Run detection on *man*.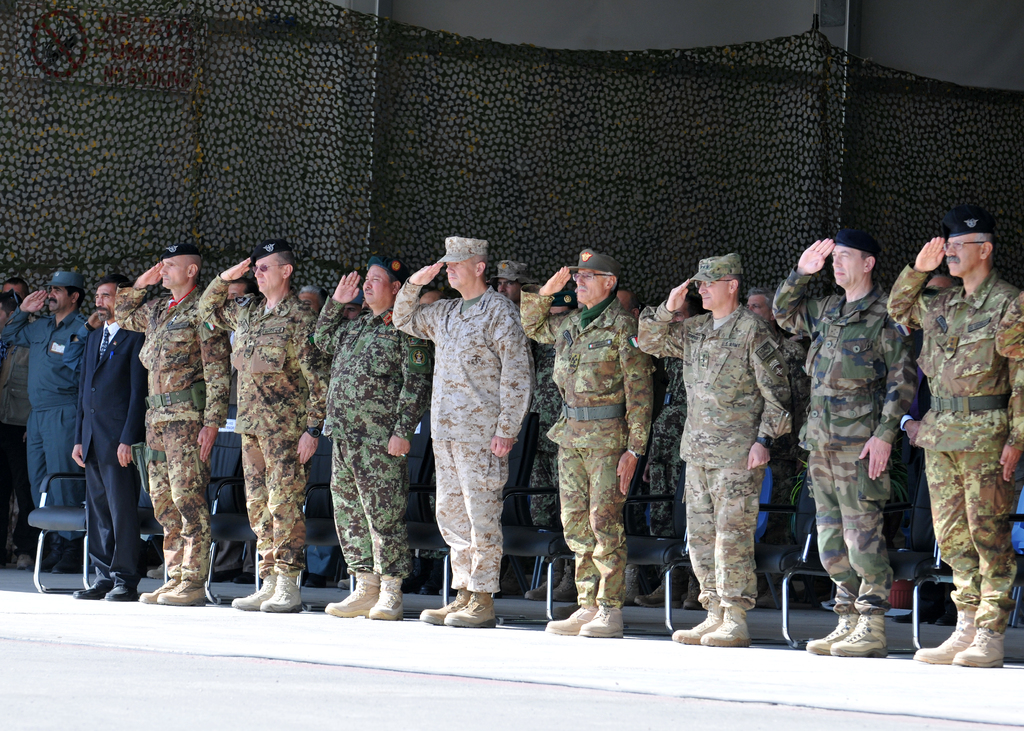
Result: 6/269/91/575.
